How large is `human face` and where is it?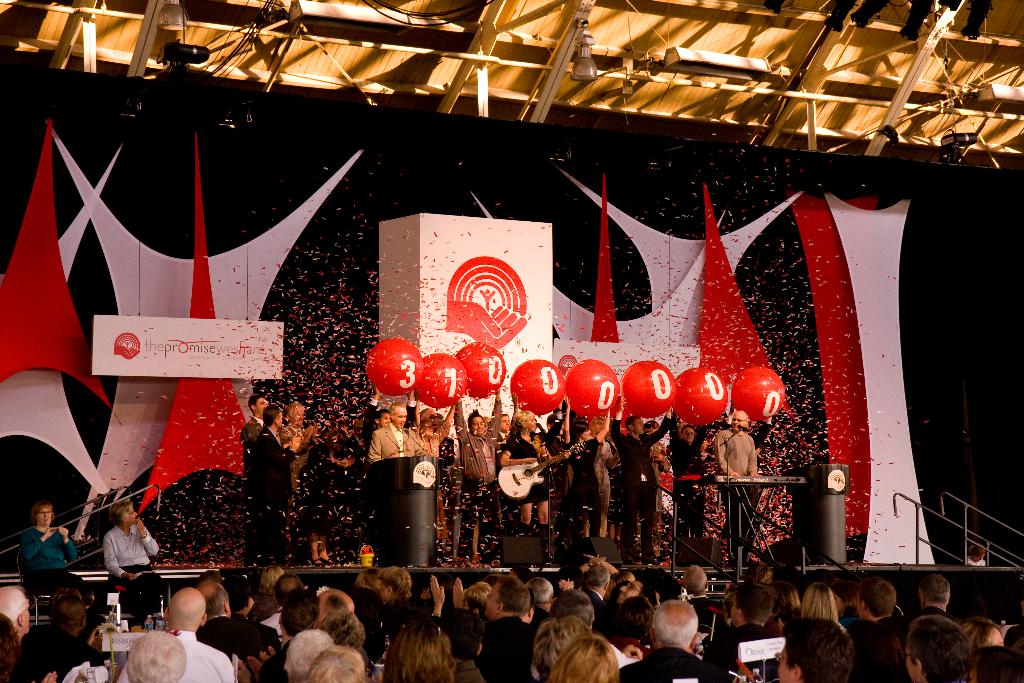
Bounding box: crop(525, 415, 537, 432).
